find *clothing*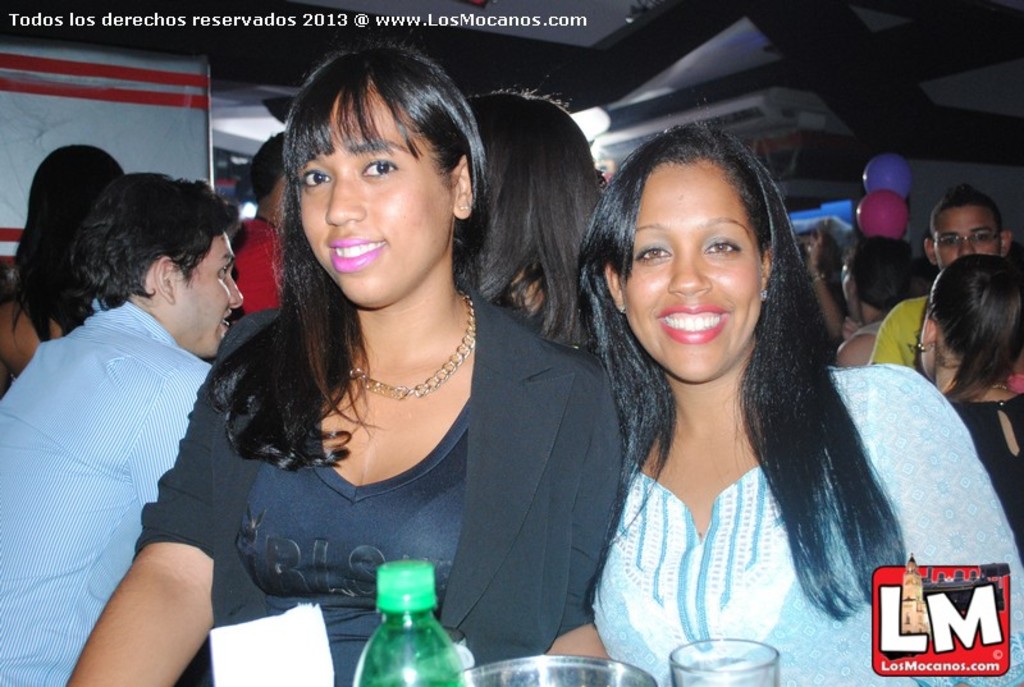
x1=588, y1=354, x2=1023, y2=686
